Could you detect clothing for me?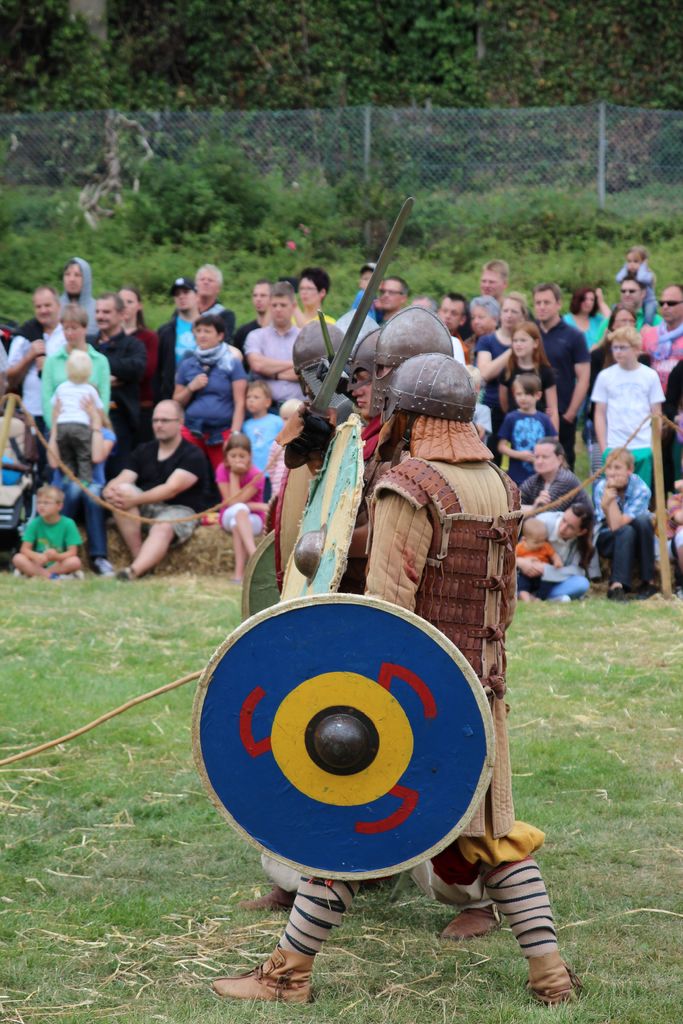
Detection result: [518,463,585,513].
